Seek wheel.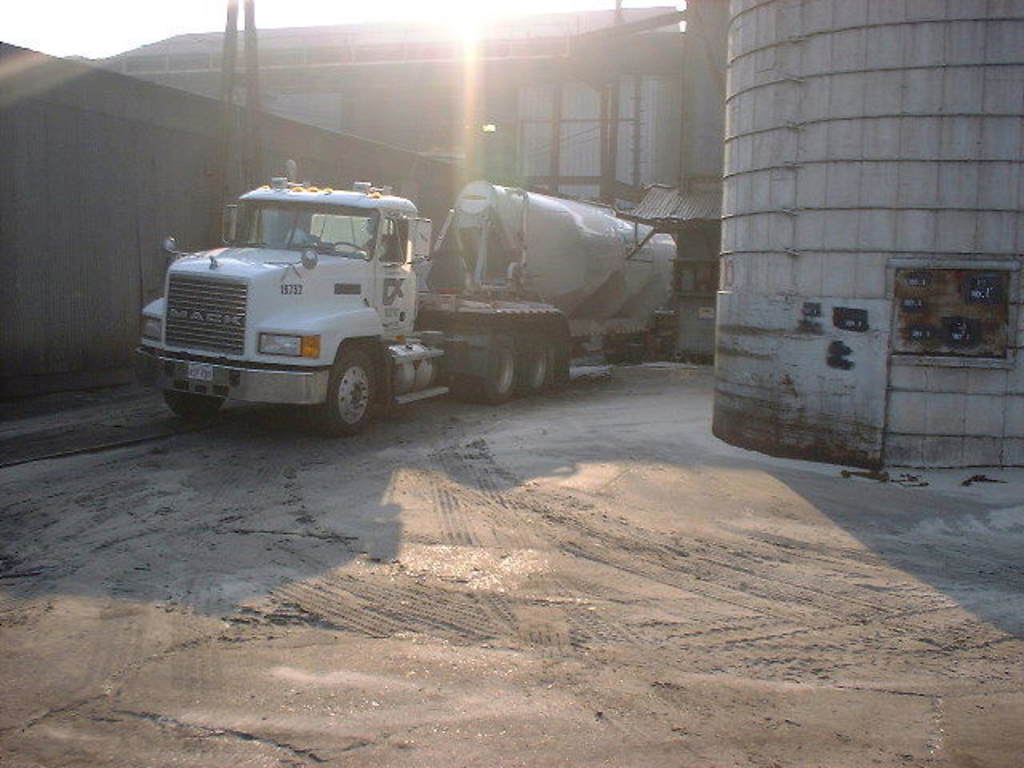
[518, 323, 546, 395].
